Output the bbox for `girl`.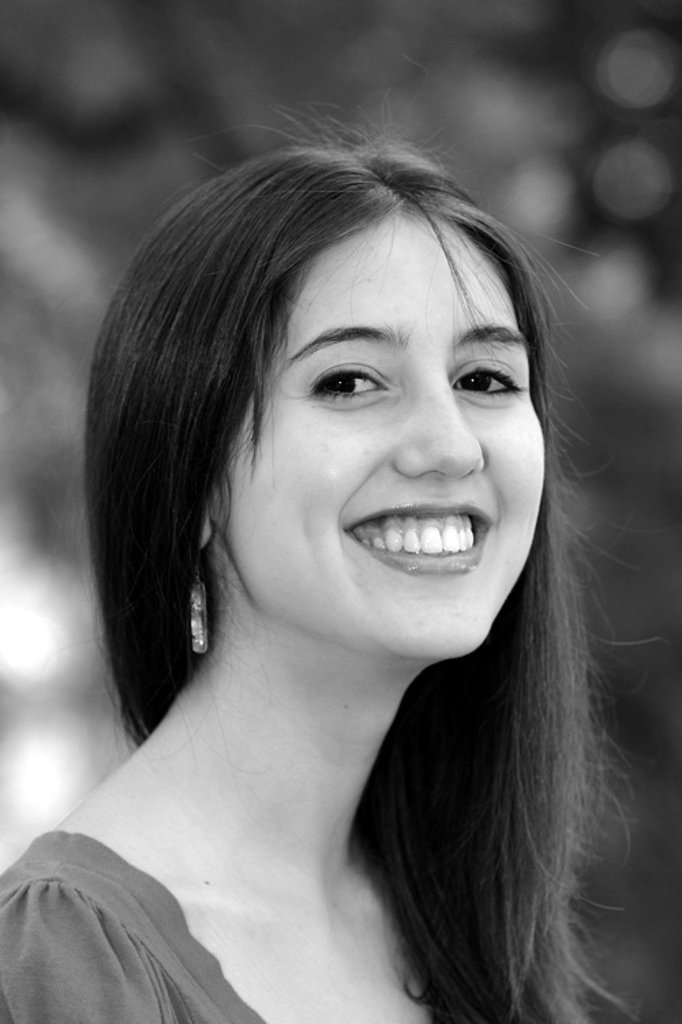
<region>0, 56, 671, 1023</region>.
